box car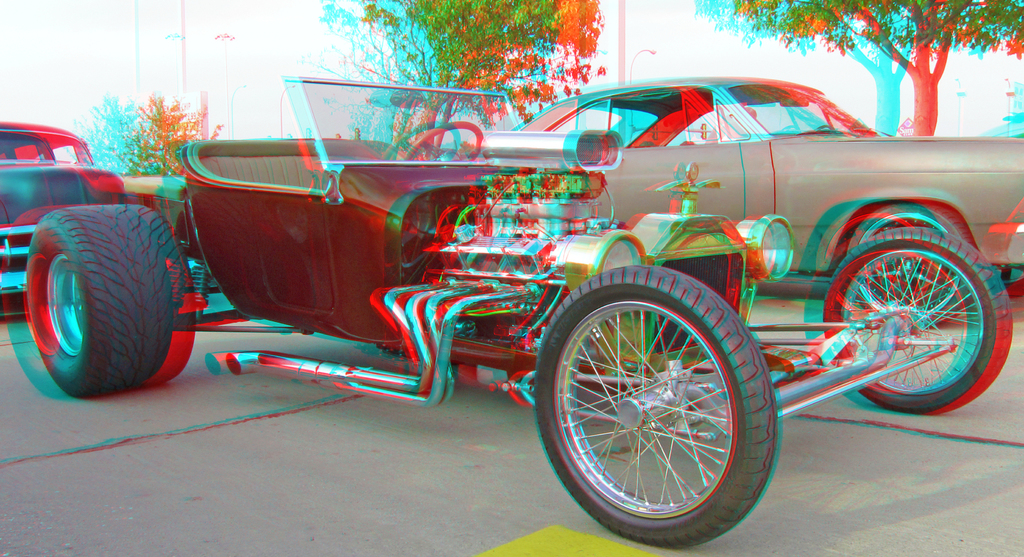
select_region(20, 72, 1016, 551)
